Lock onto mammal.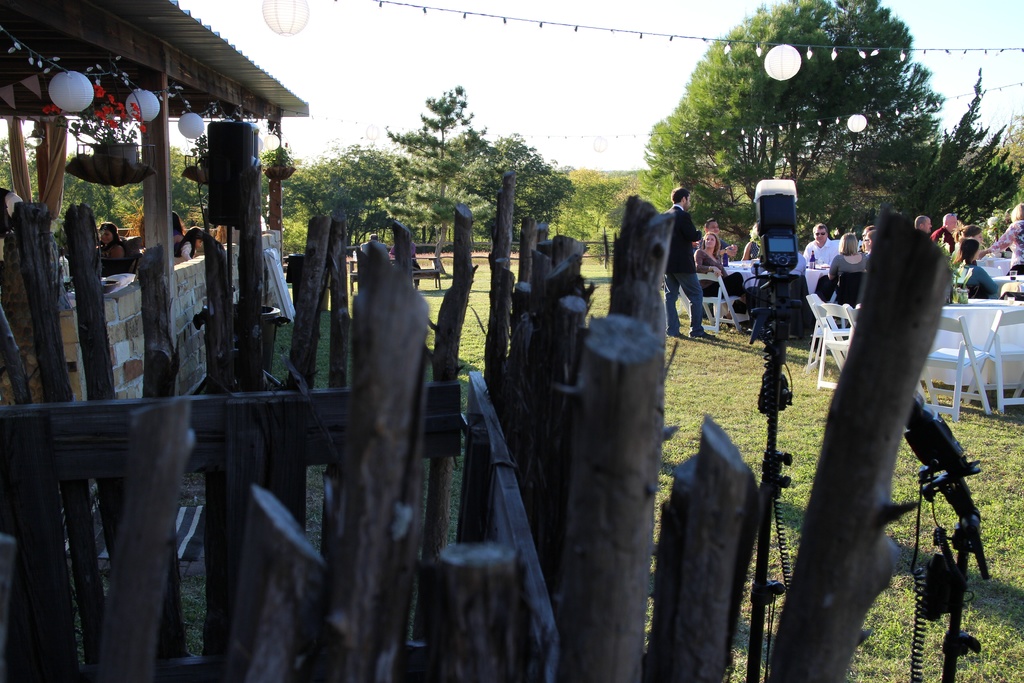
Locked: <bbox>979, 204, 1023, 274</bbox>.
